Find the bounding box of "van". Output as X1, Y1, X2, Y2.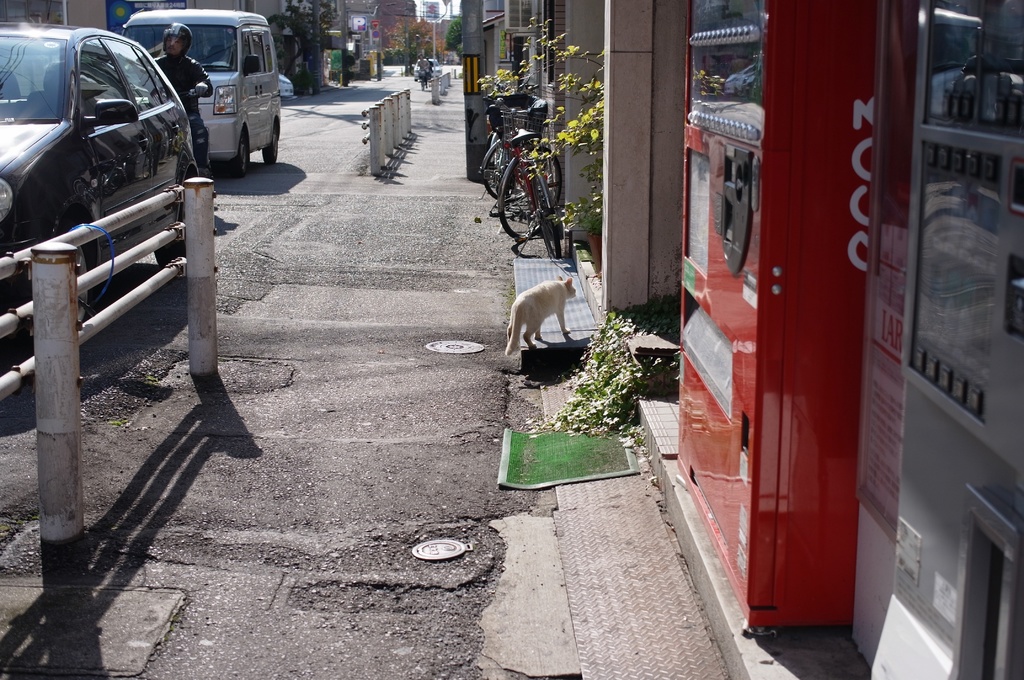
118, 4, 282, 172.
